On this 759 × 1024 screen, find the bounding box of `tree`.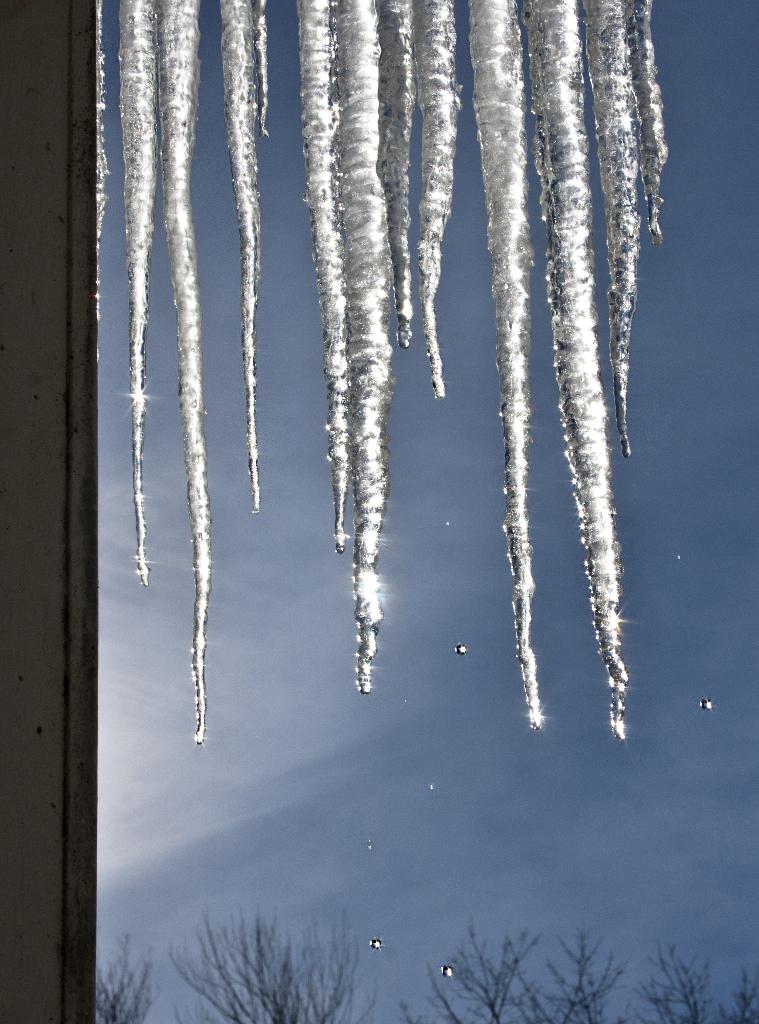
Bounding box: l=393, t=918, r=621, b=1023.
